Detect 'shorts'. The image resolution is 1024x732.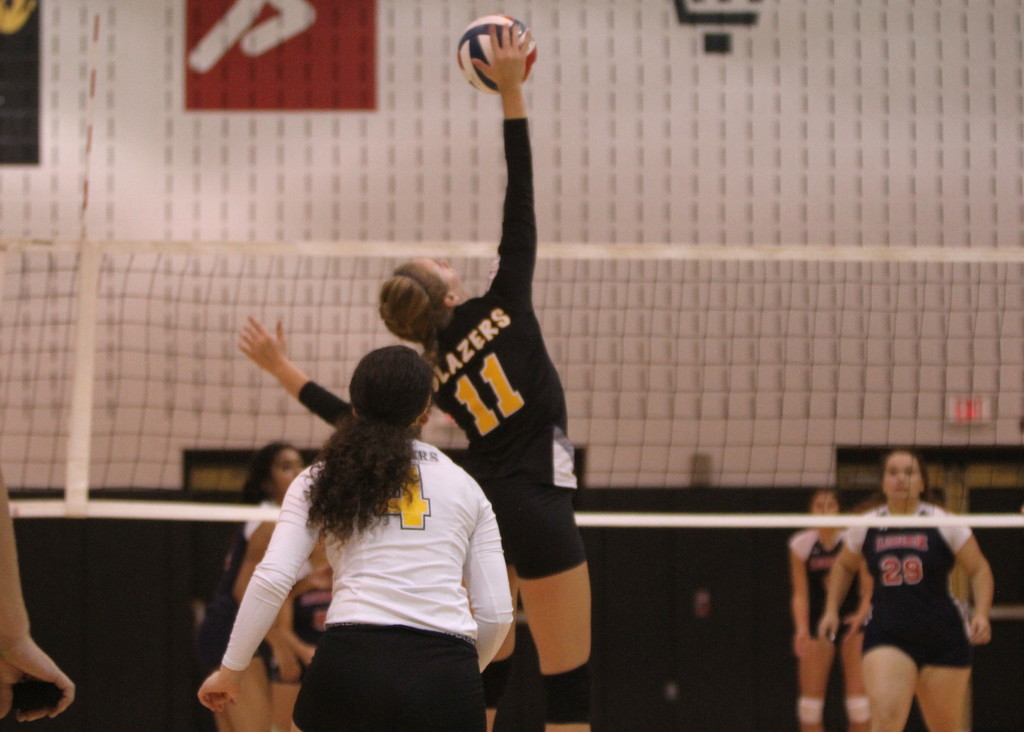
[x1=804, y1=617, x2=866, y2=641].
